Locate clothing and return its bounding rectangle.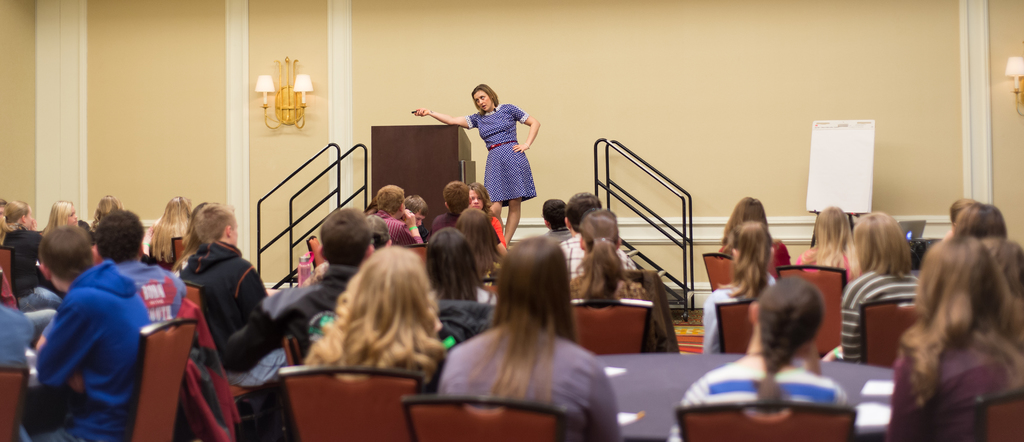
[x1=669, y1=358, x2=854, y2=441].
